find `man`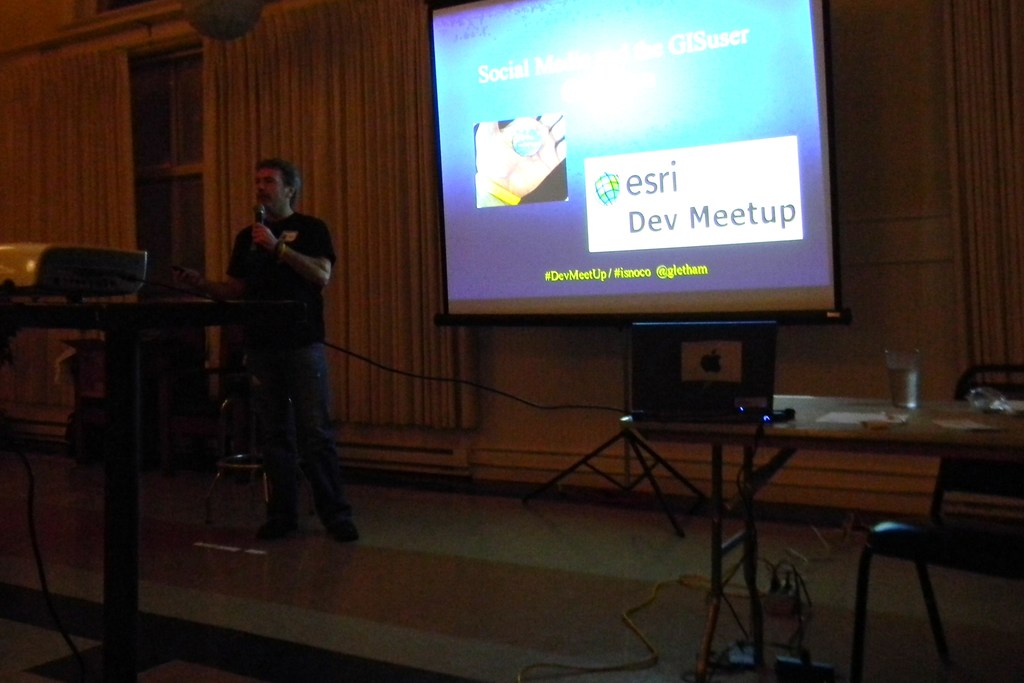
[212, 134, 353, 543]
